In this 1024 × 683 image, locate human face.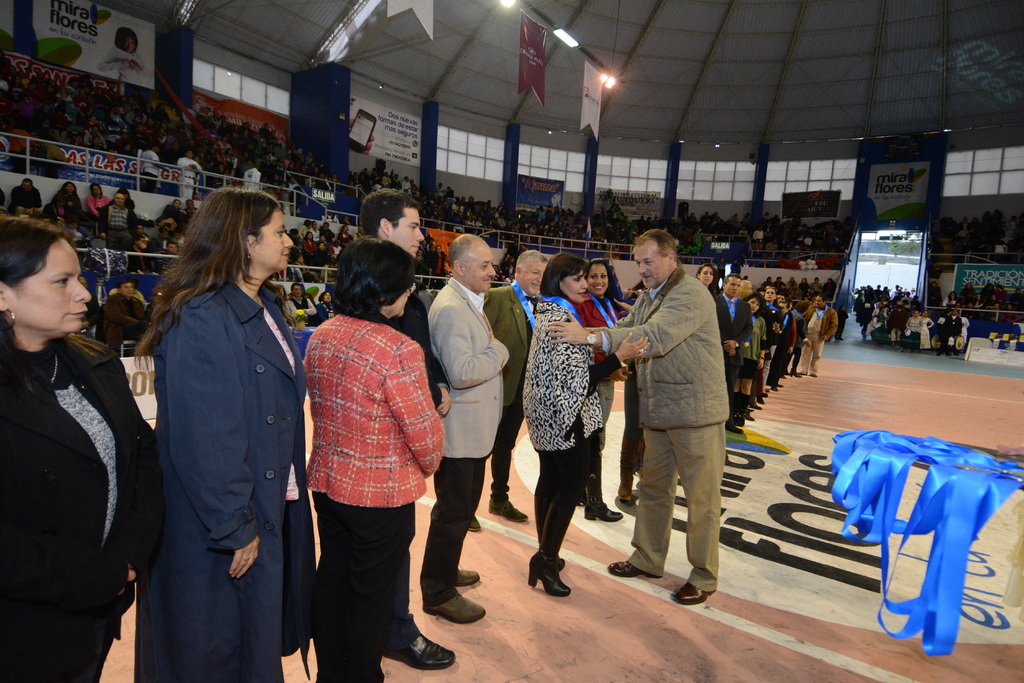
Bounding box: 563, 269, 590, 301.
